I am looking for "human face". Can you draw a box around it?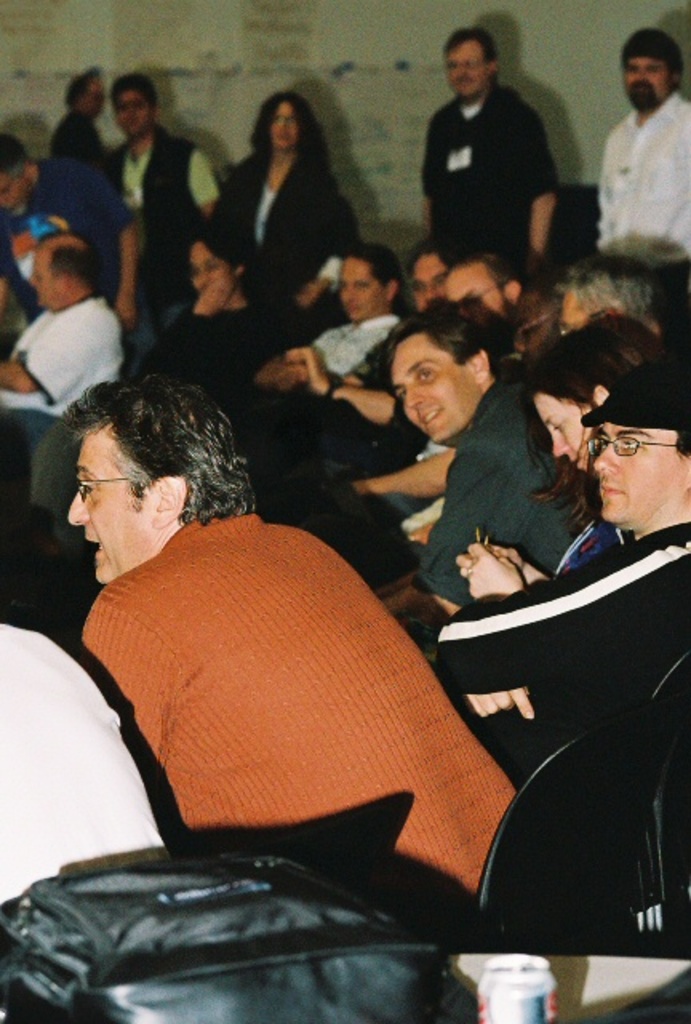
Sure, the bounding box is (x1=62, y1=426, x2=152, y2=587).
